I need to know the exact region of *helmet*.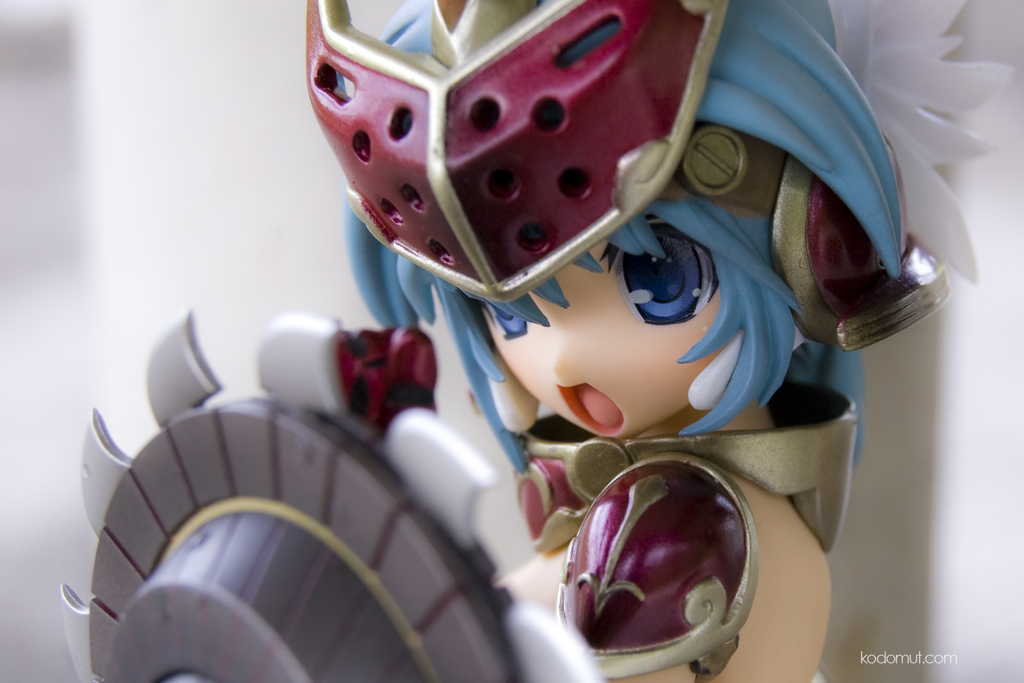
Region: [x1=302, y1=0, x2=730, y2=299].
